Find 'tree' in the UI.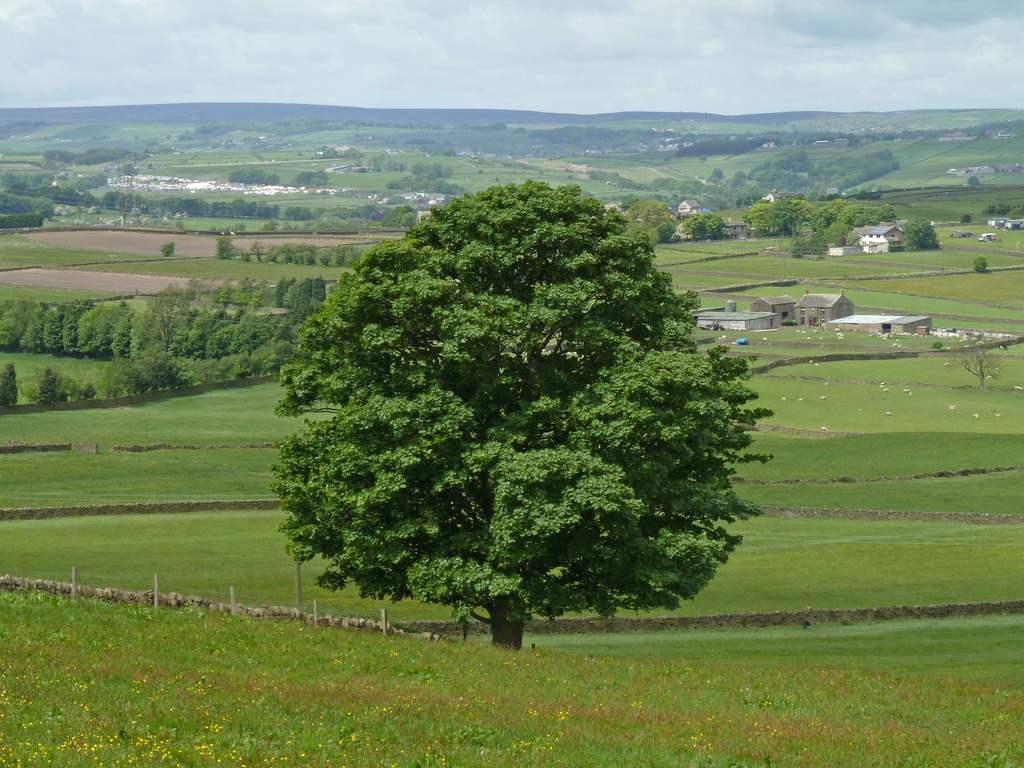
UI element at 232/305/258/349.
